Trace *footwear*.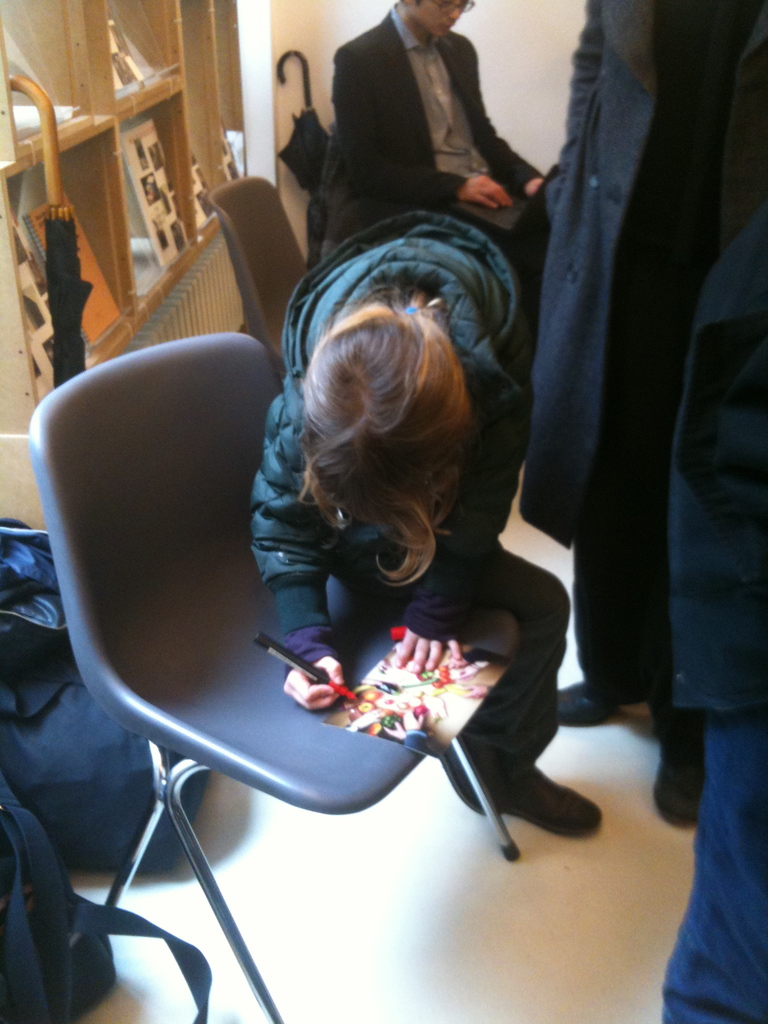
Traced to x1=650, y1=698, x2=707, y2=830.
